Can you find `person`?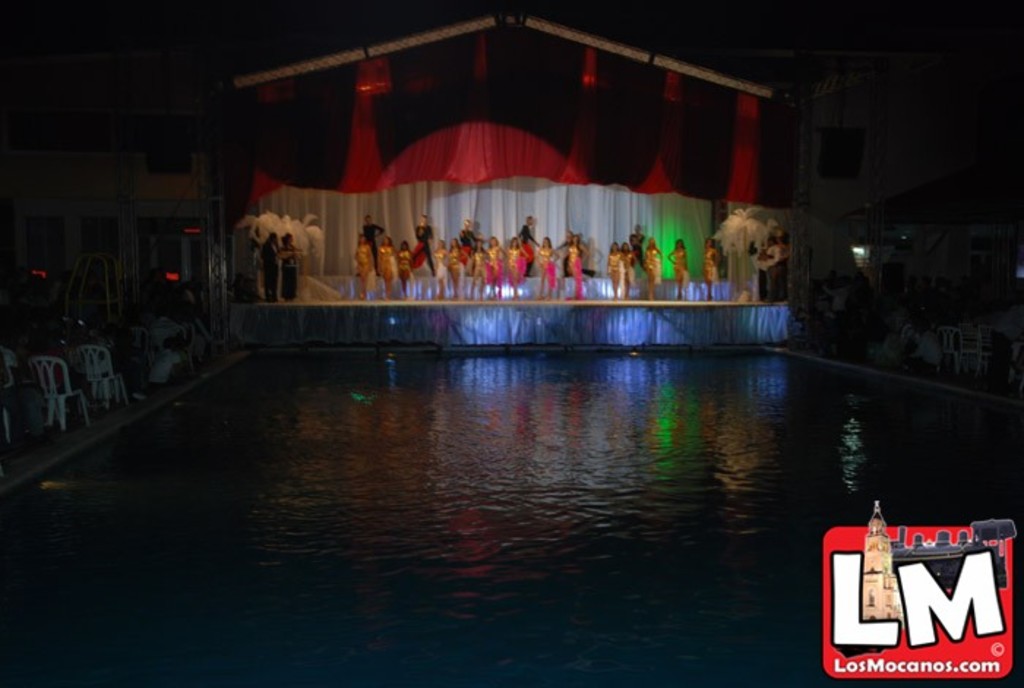
Yes, bounding box: box(424, 242, 442, 290).
